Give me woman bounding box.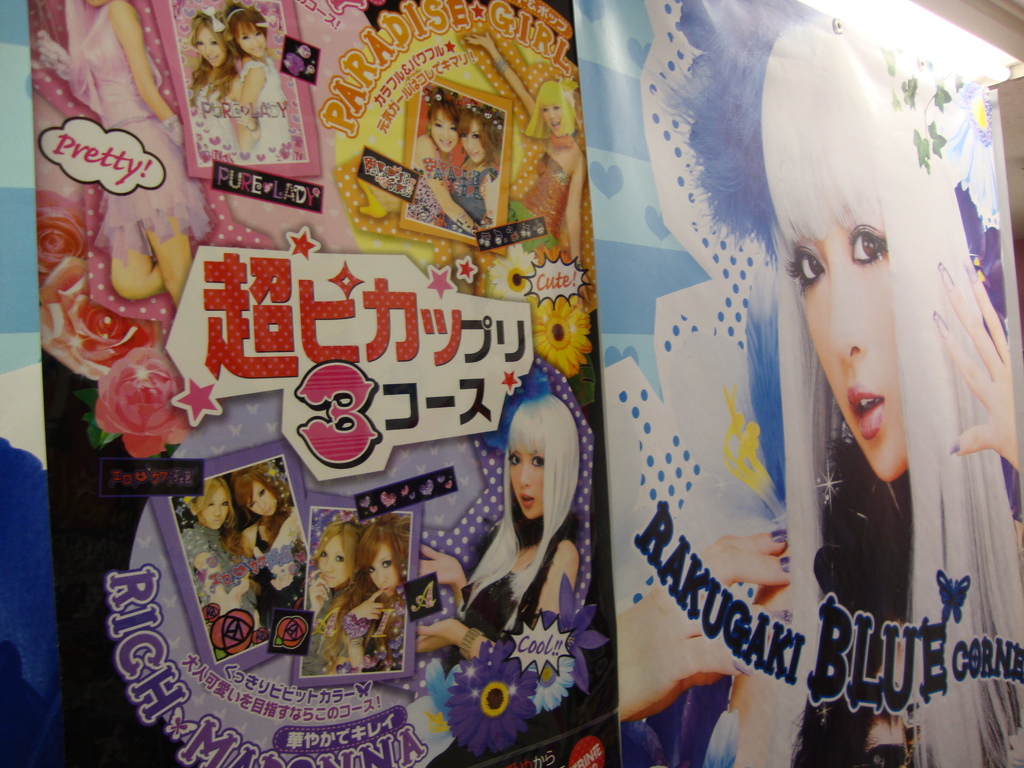
BBox(408, 393, 589, 678).
